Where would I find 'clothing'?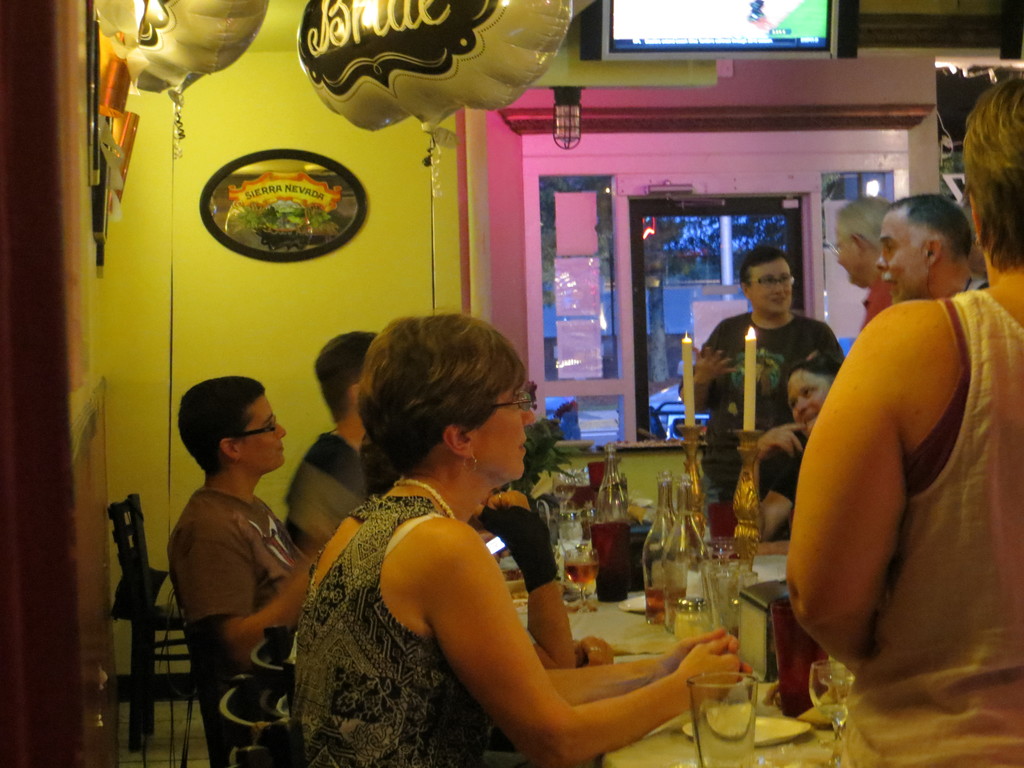
At rect(674, 311, 847, 499).
